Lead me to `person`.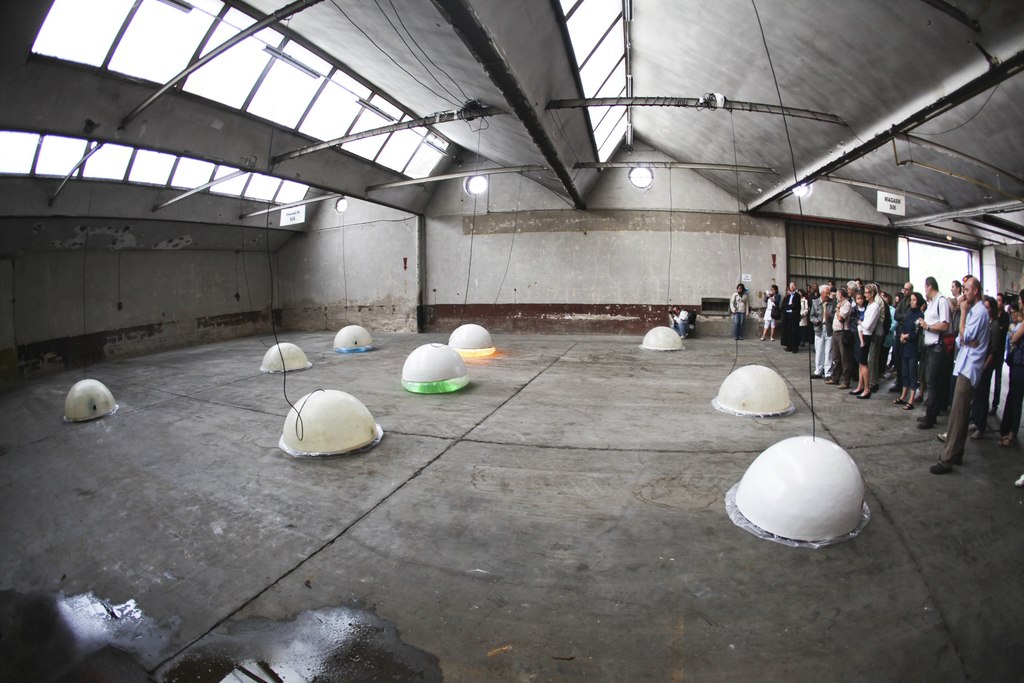
Lead to [723, 276, 745, 343].
